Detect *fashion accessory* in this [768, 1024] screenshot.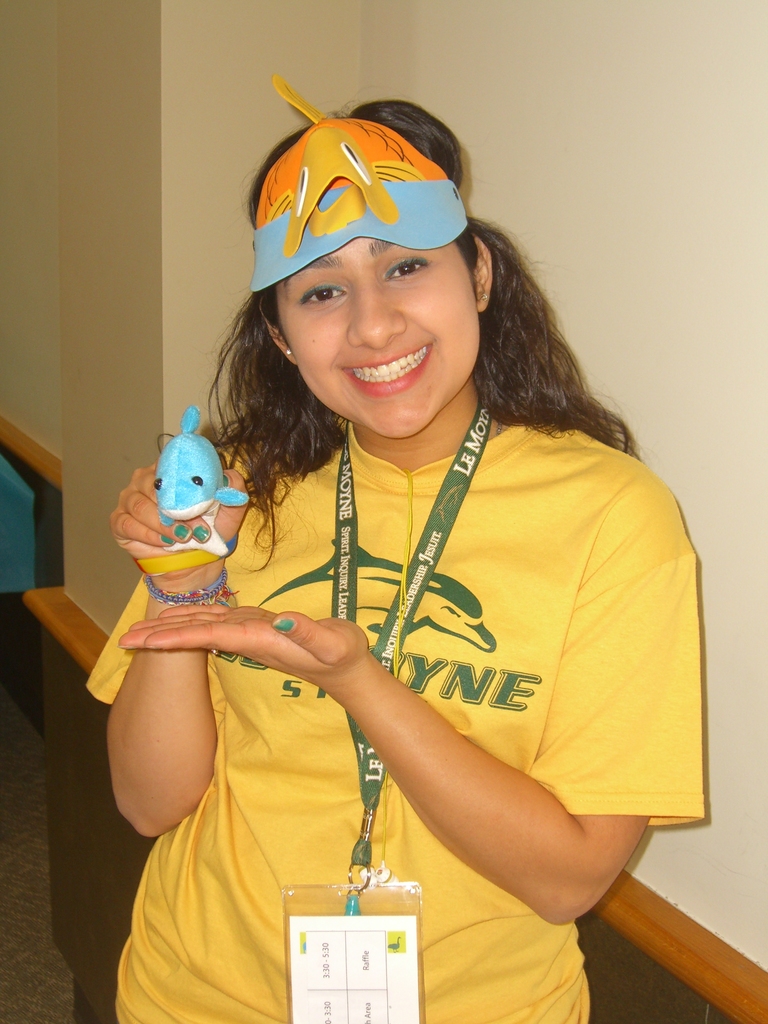
Detection: x1=159 y1=509 x2=173 y2=527.
